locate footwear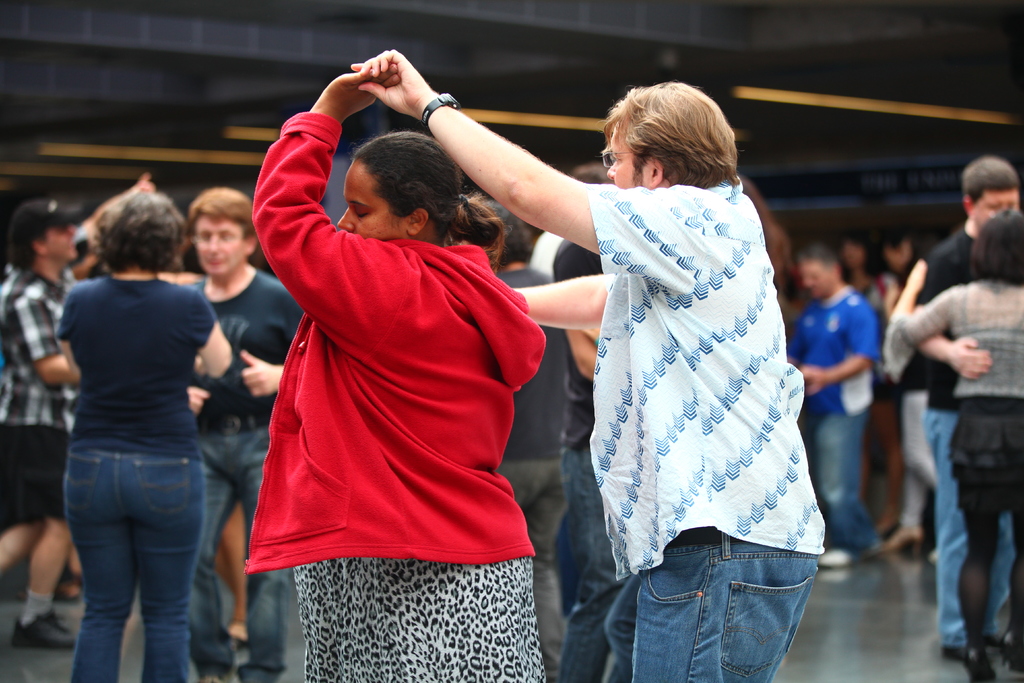
bbox(943, 642, 969, 662)
